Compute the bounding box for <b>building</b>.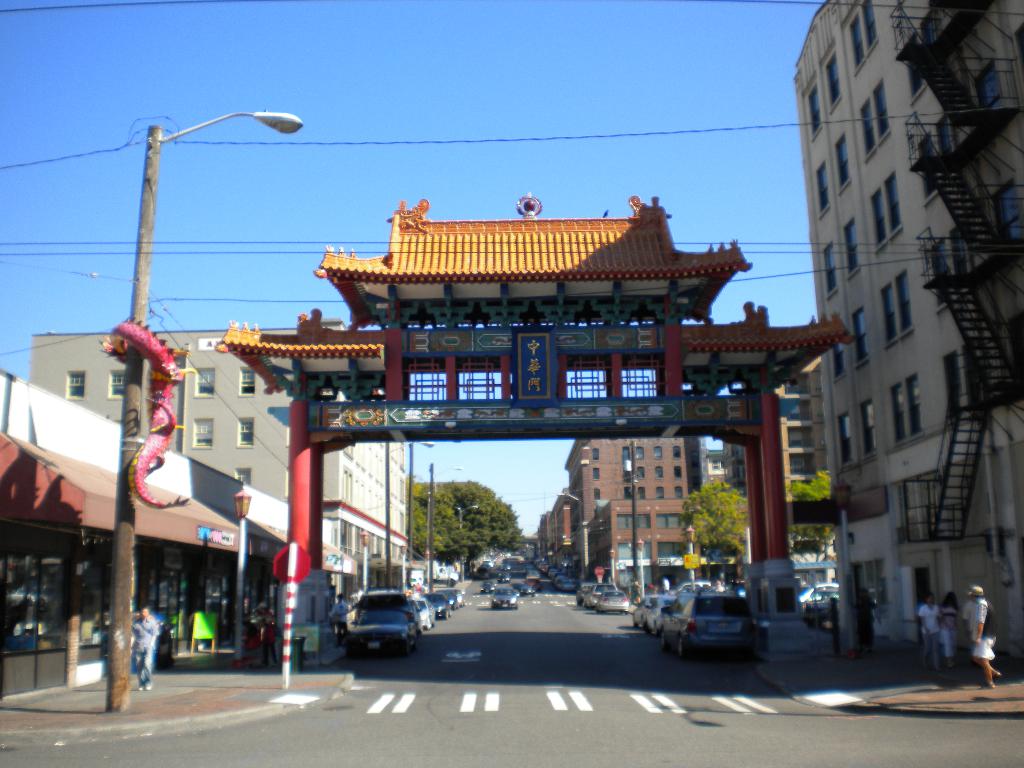
[28, 319, 412, 589].
